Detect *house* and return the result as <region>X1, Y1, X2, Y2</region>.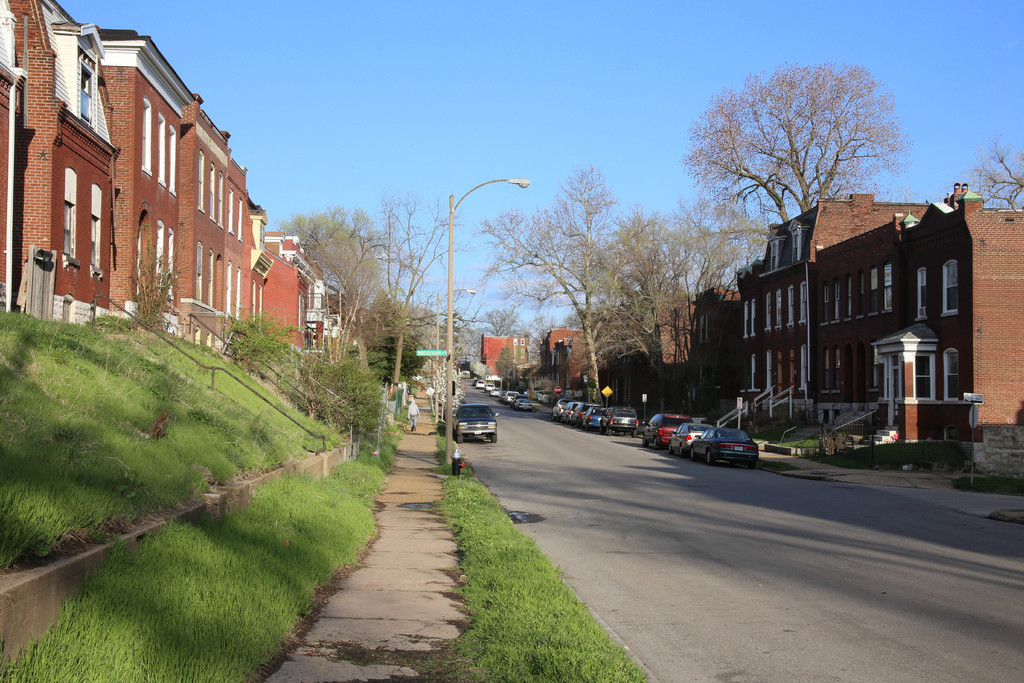
<region>479, 325, 532, 375</region>.
